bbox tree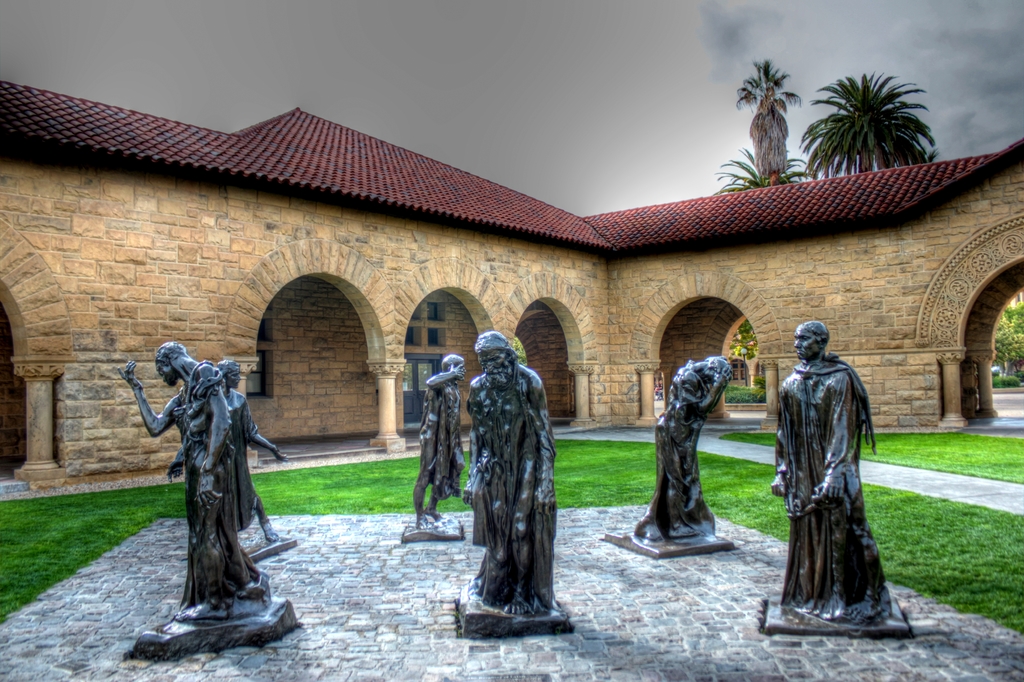
[x1=715, y1=134, x2=815, y2=187]
